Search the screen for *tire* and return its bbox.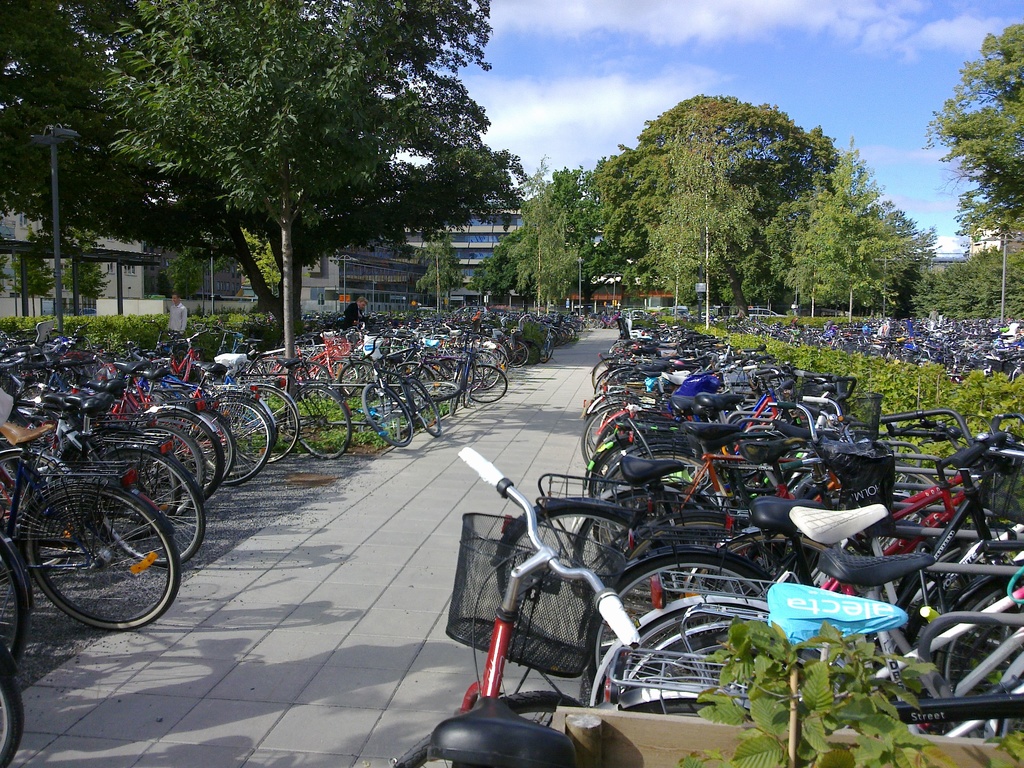
Found: left=26, top=434, right=184, bottom=632.
